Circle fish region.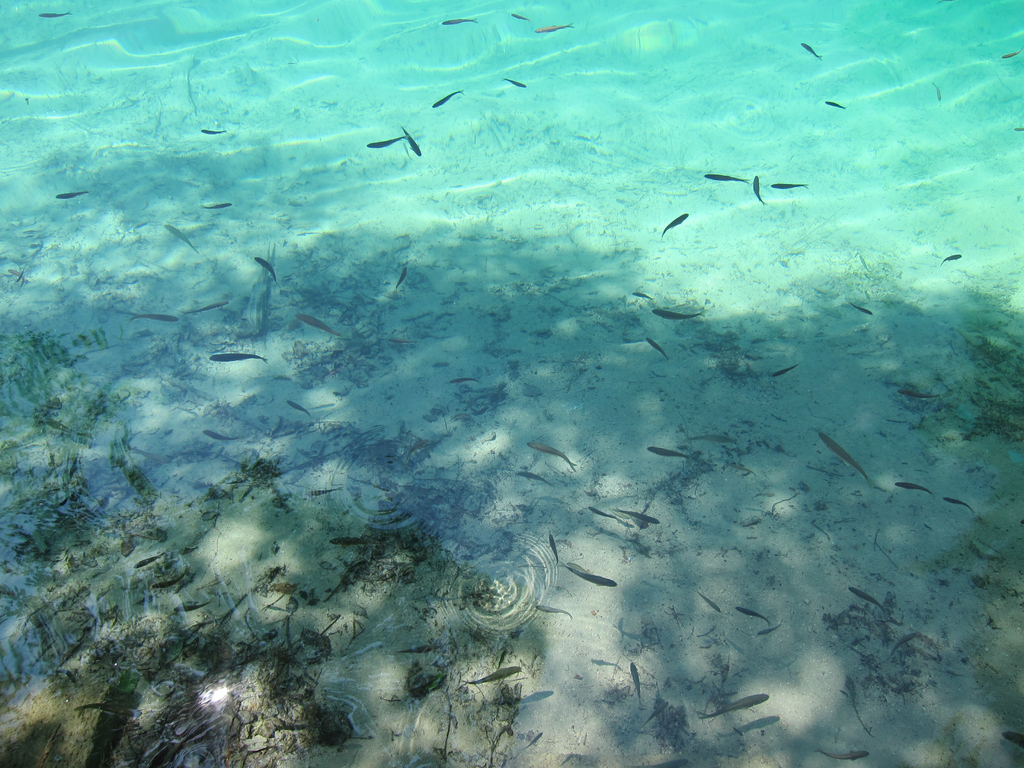
Region: <box>641,699,668,725</box>.
